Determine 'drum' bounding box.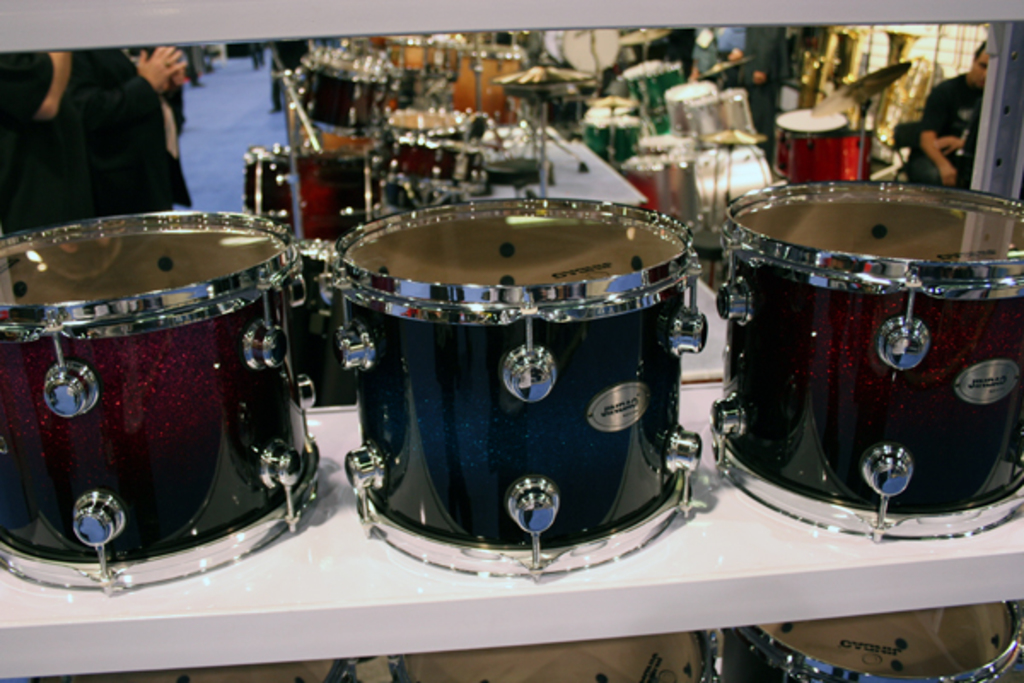
Determined: left=621, top=60, right=660, bottom=137.
